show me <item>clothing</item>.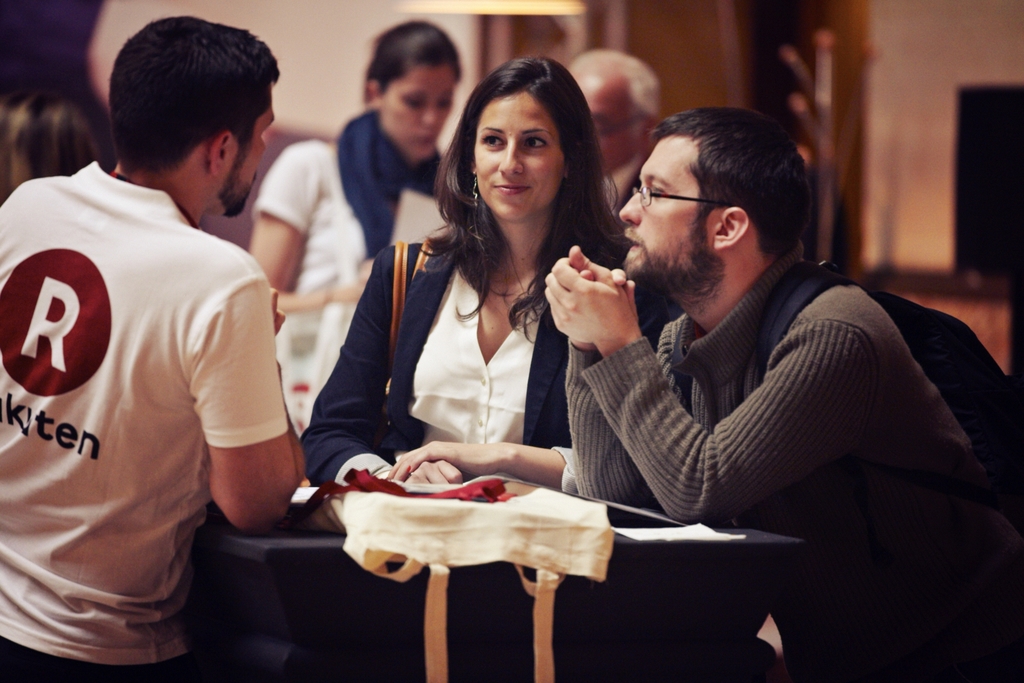
<item>clothing</item> is here: box(243, 103, 461, 444).
